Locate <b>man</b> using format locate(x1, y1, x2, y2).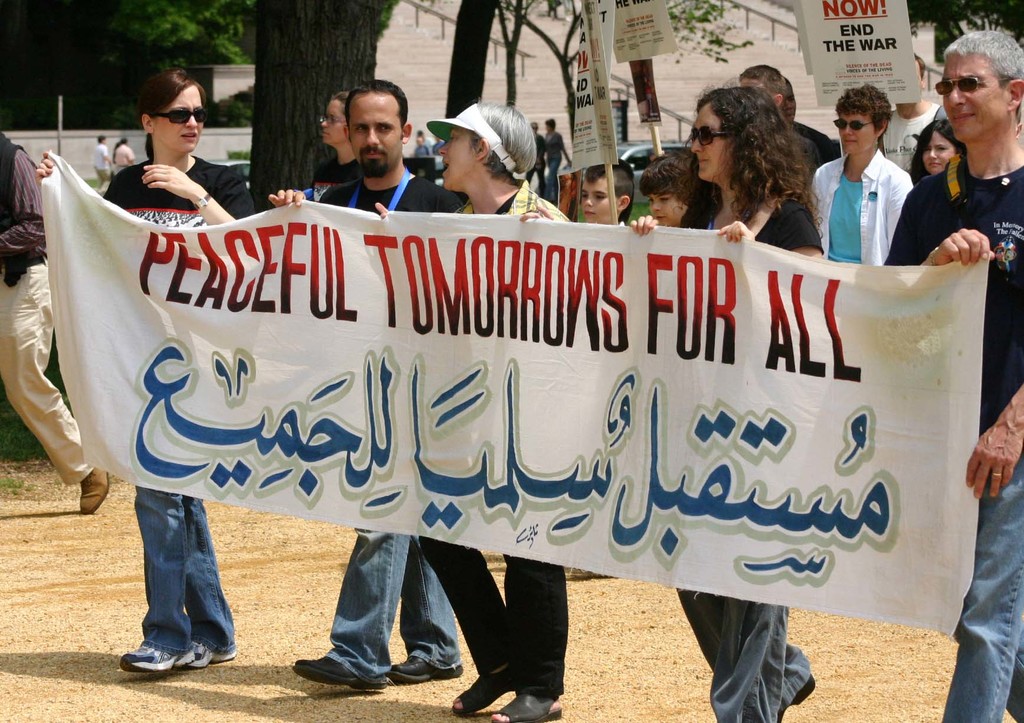
locate(740, 63, 785, 123).
